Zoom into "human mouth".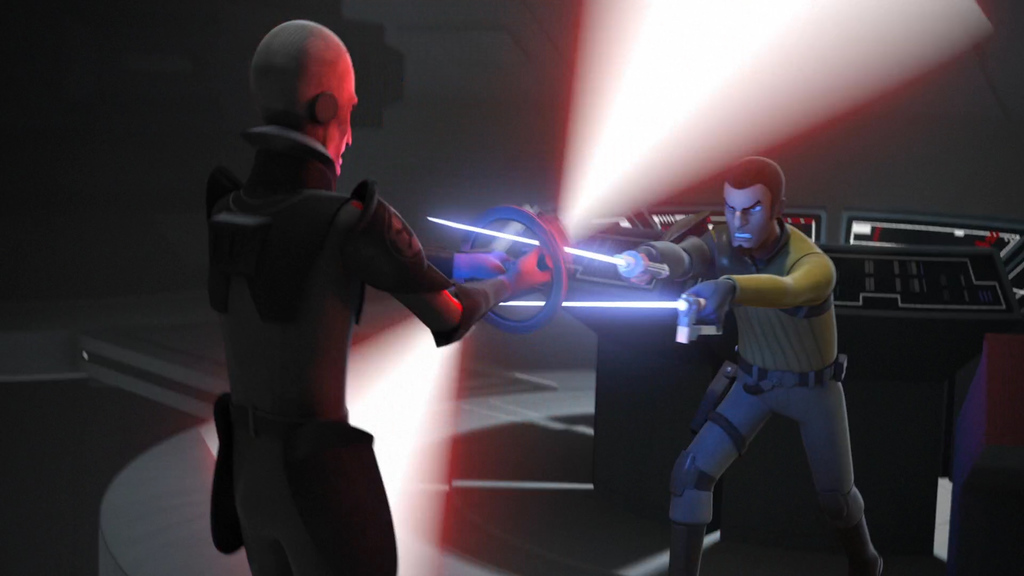
Zoom target: x1=732 y1=230 x2=756 y2=242.
